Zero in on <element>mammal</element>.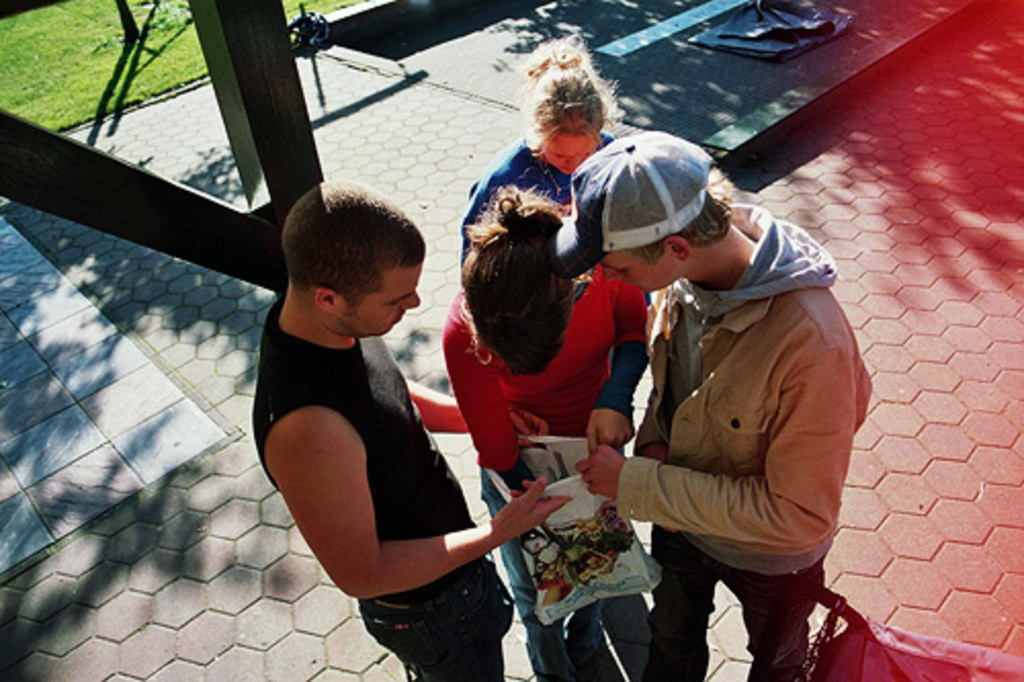
Zeroed in: rect(559, 96, 909, 681).
